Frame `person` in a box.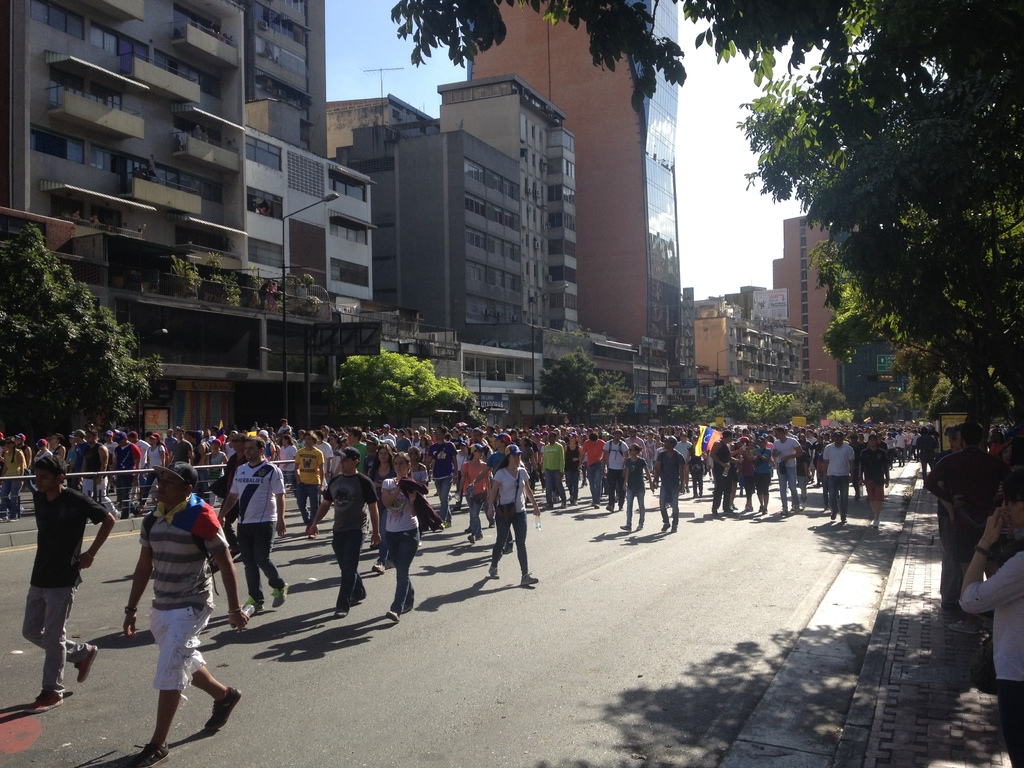
locate(257, 279, 275, 310).
